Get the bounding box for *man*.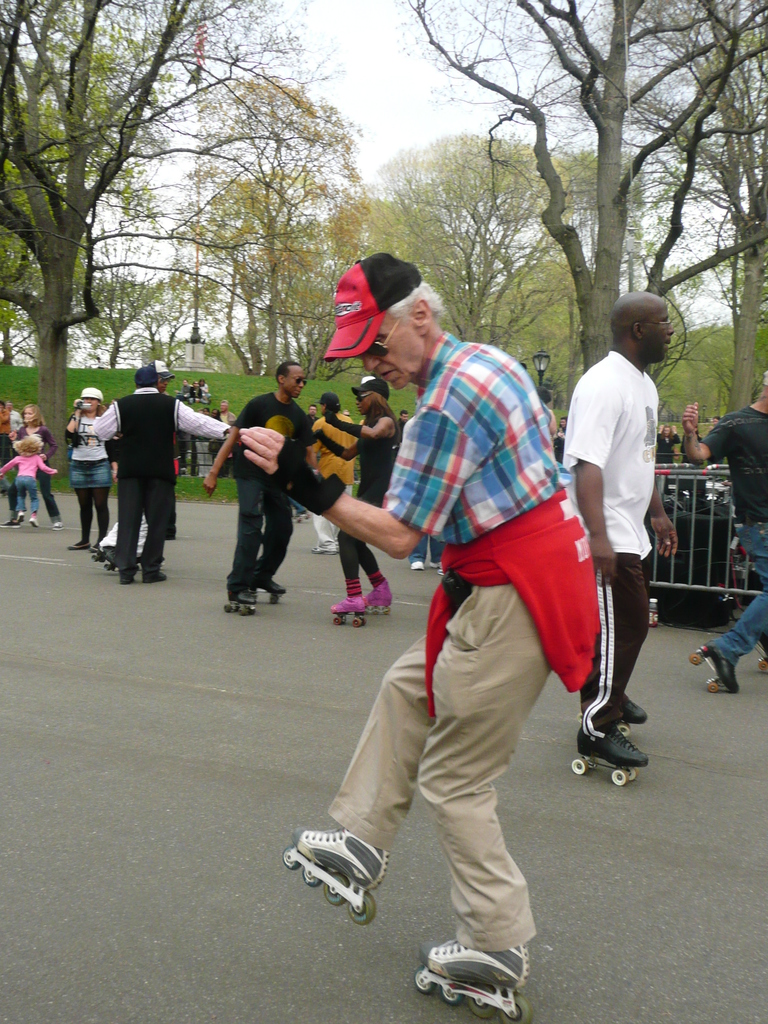
(244, 252, 605, 1021).
